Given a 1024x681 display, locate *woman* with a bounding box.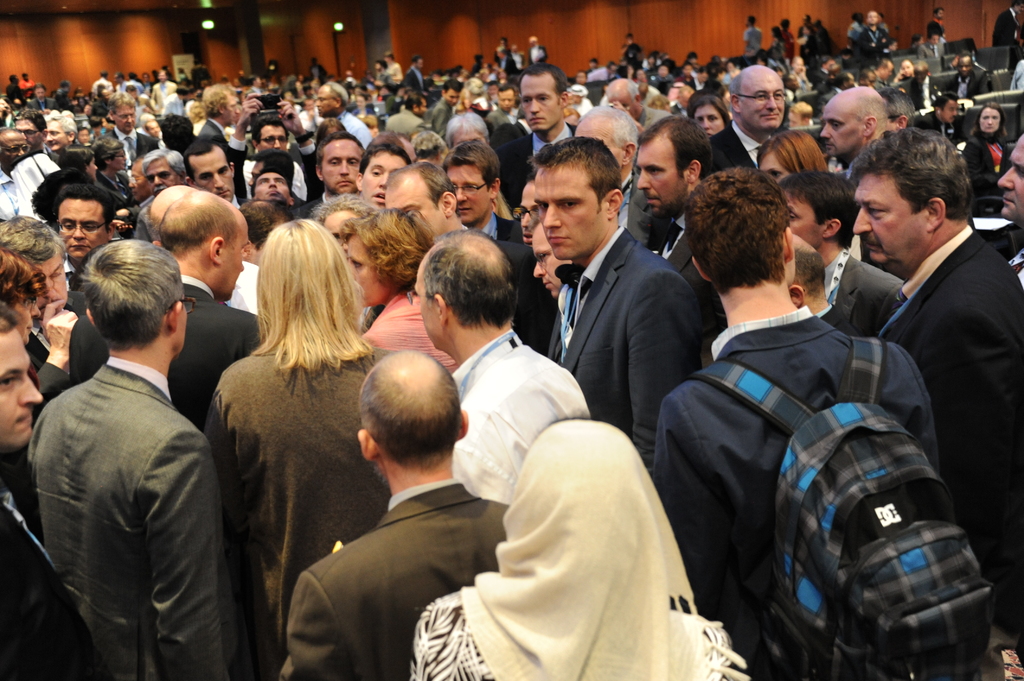
Located: BBox(691, 97, 735, 141).
